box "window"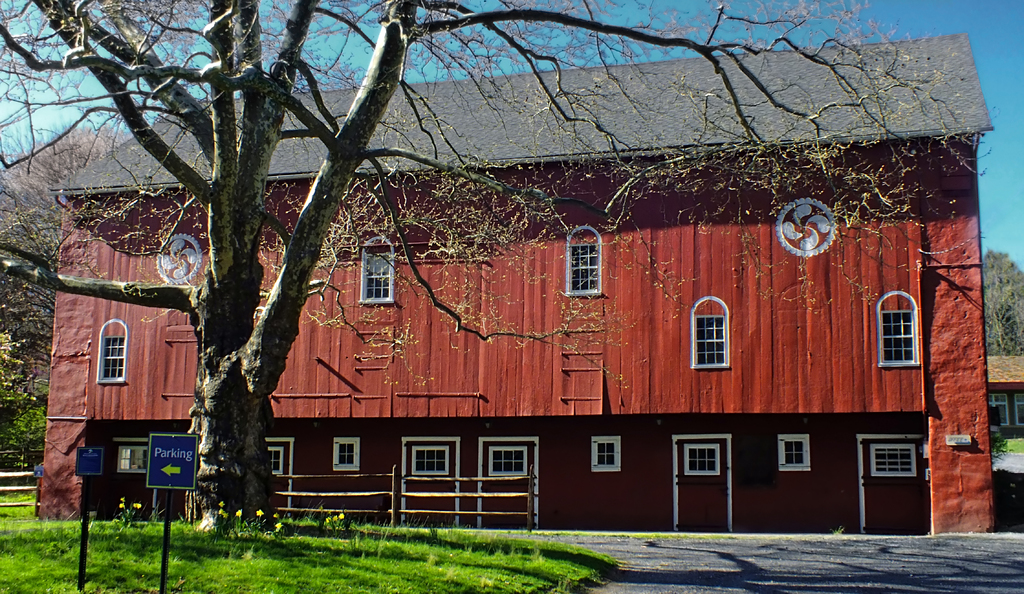
bbox=(412, 442, 450, 479)
